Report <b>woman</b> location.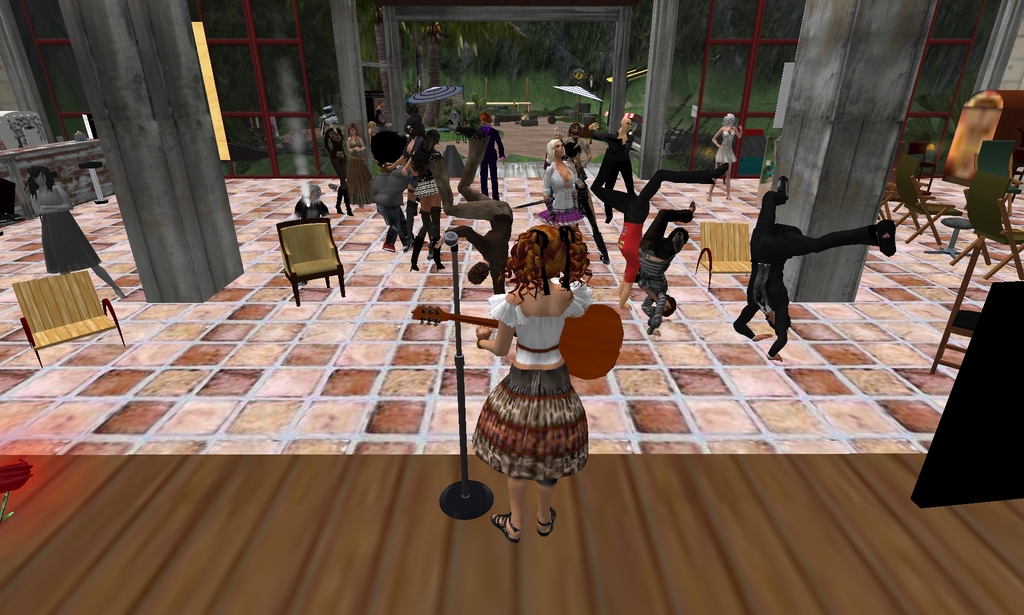
Report: bbox(410, 127, 454, 275).
